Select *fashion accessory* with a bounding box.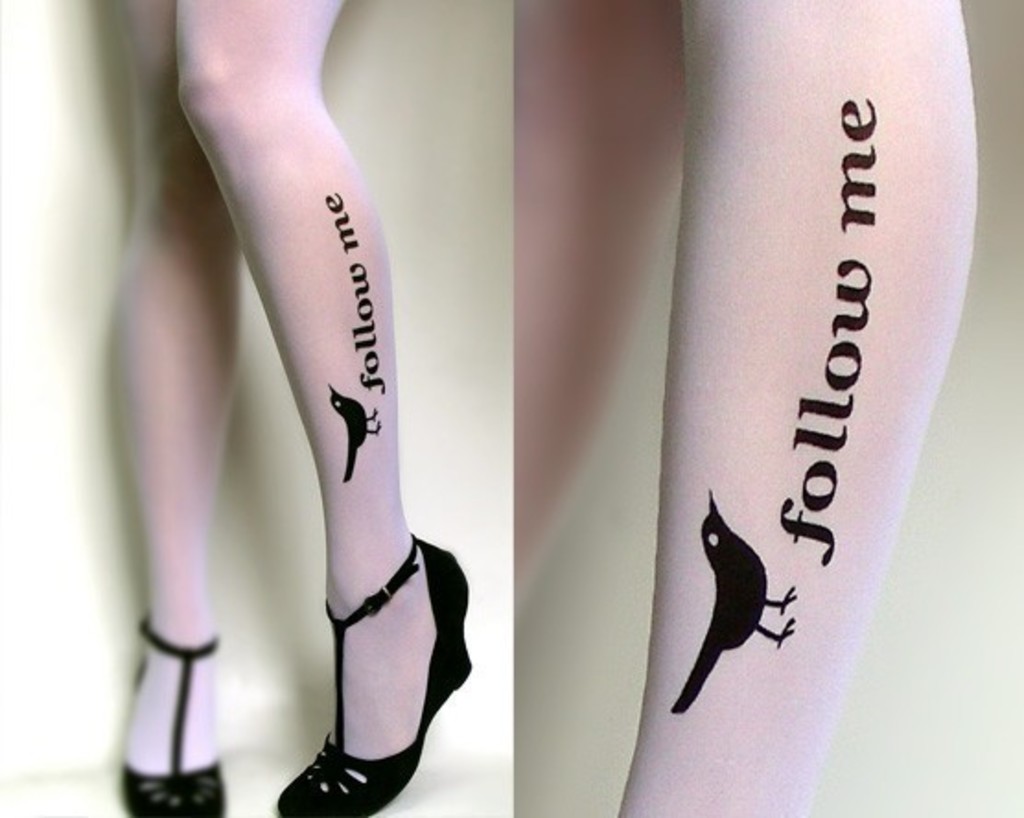
BBox(122, 617, 230, 816).
